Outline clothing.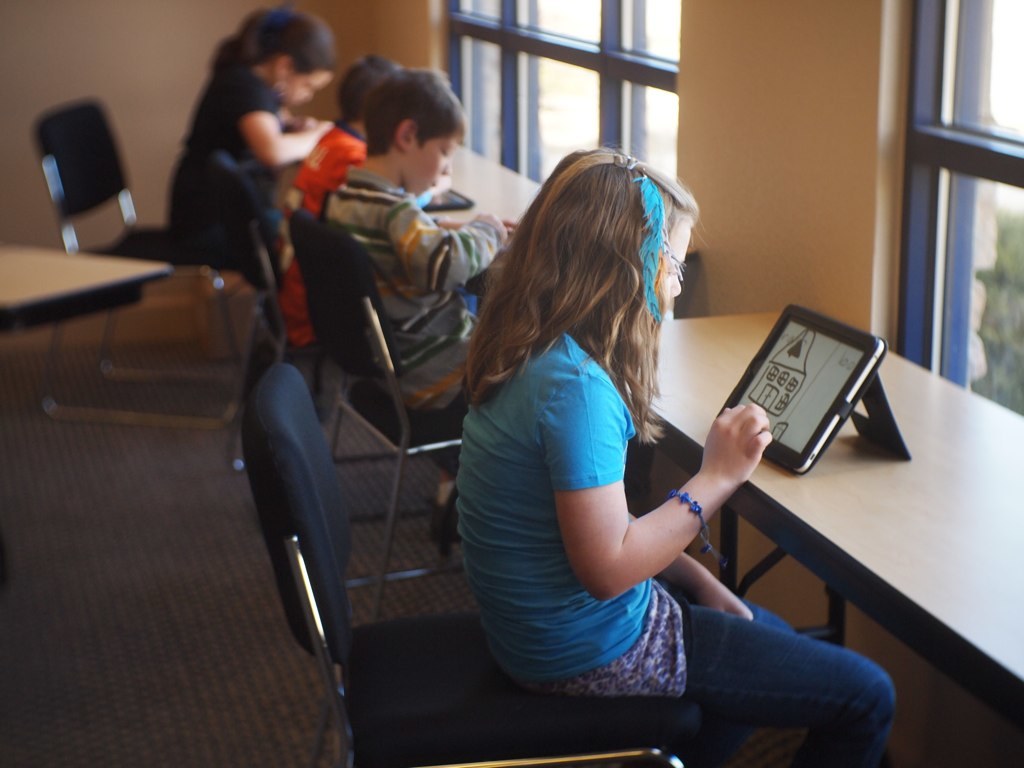
Outline: select_region(334, 168, 506, 451).
